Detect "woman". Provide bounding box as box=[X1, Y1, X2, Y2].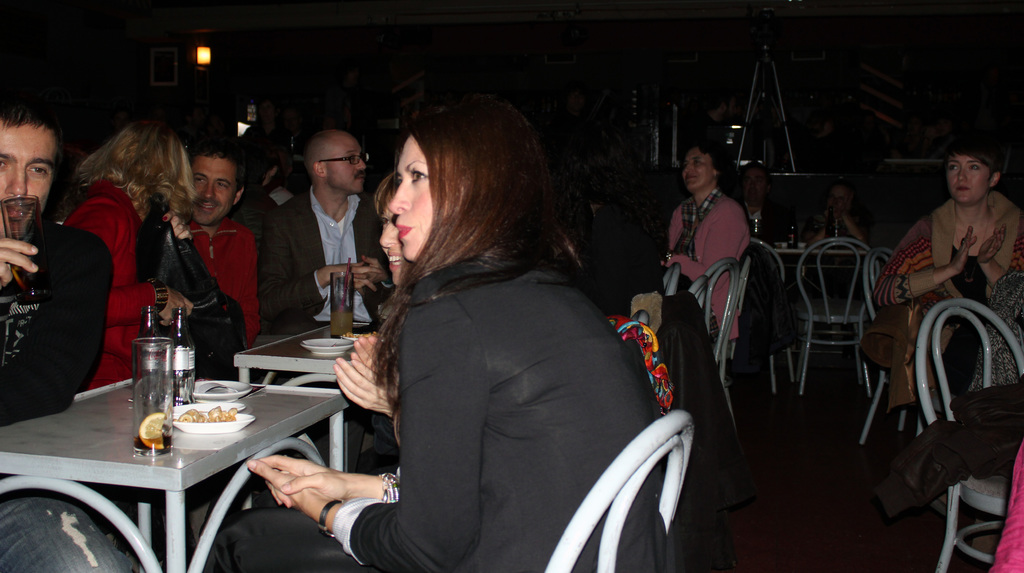
box=[317, 106, 655, 572].
